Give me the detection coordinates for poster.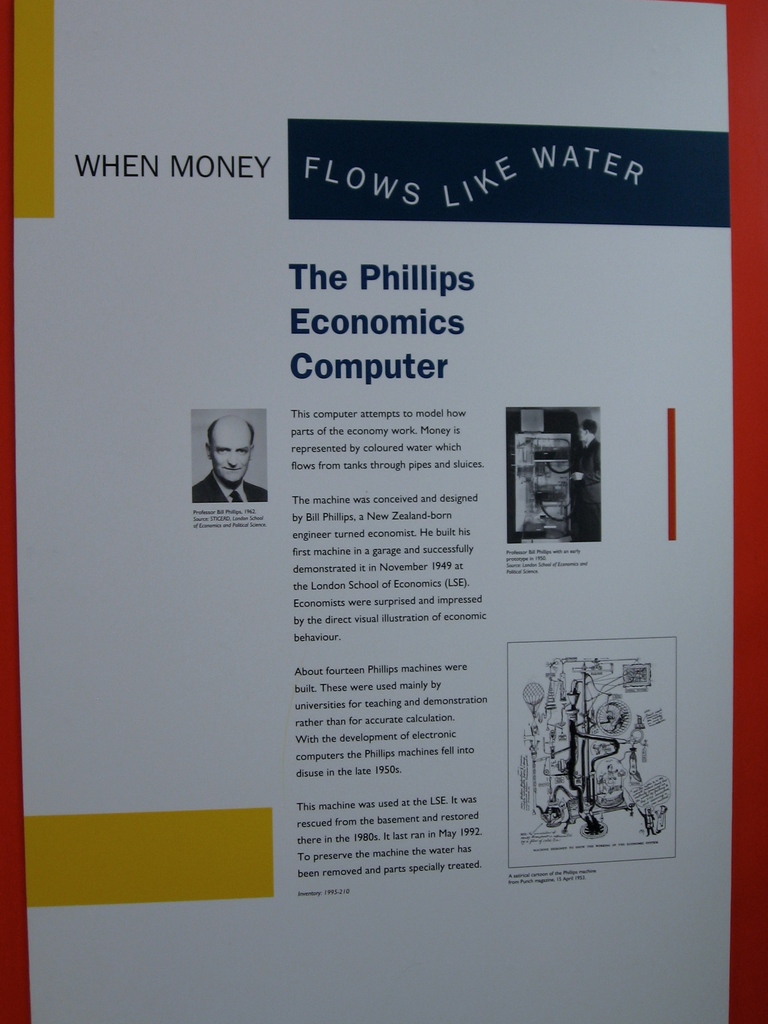
<bbox>12, 0, 726, 1023</bbox>.
